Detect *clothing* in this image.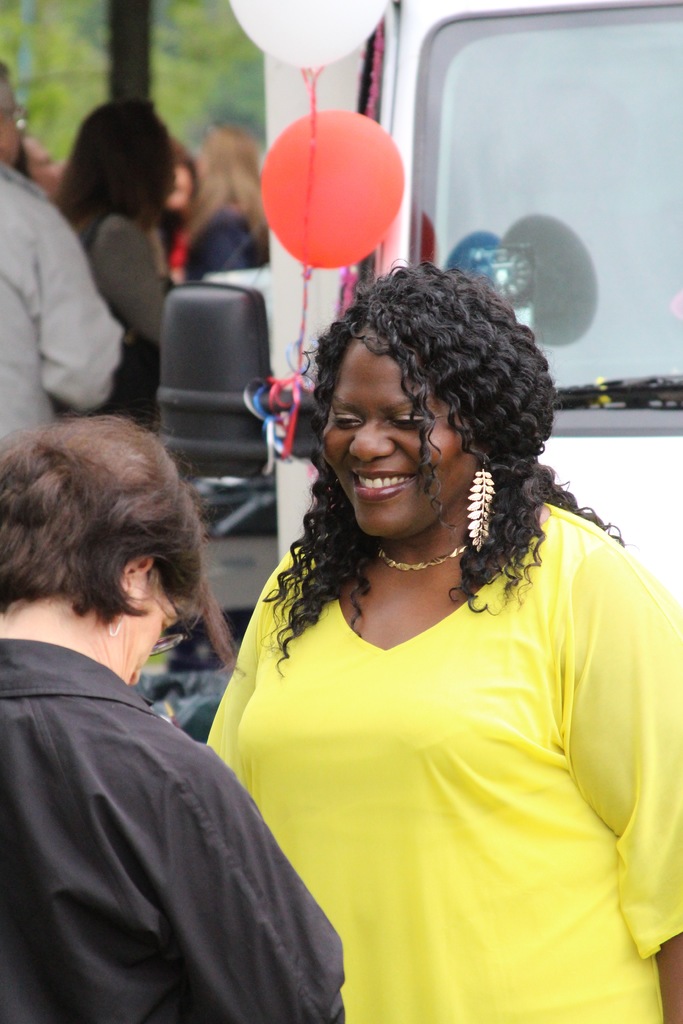
Detection: (left=174, top=200, right=259, bottom=283).
